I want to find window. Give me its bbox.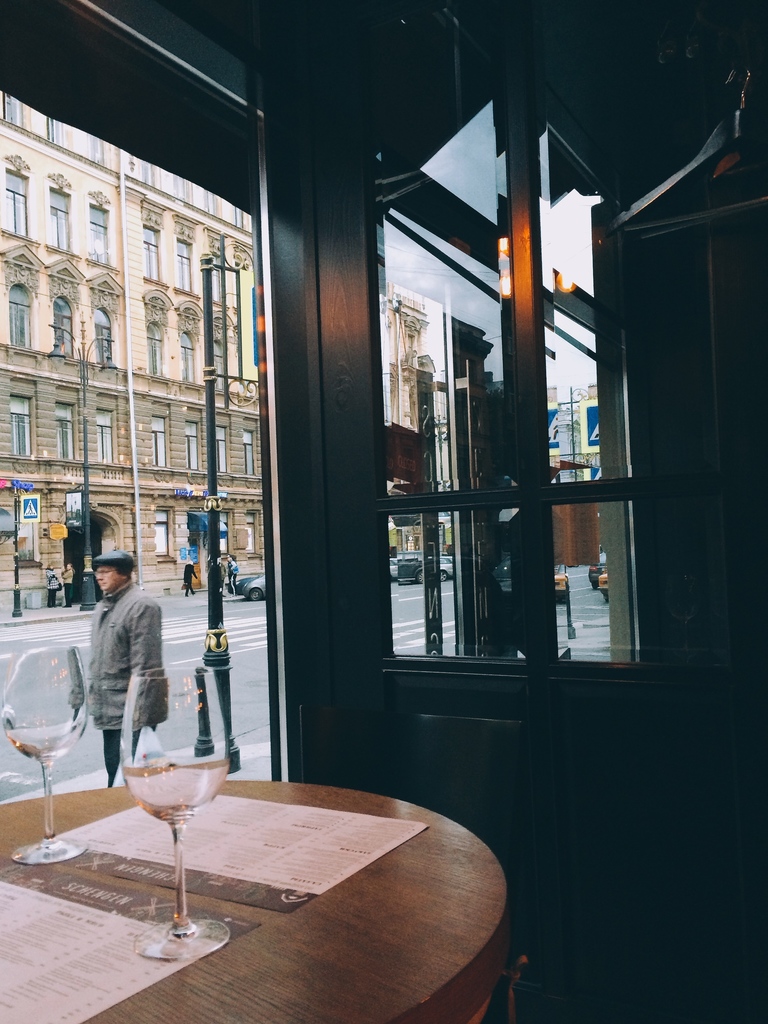
<bbox>182, 329, 196, 384</bbox>.
